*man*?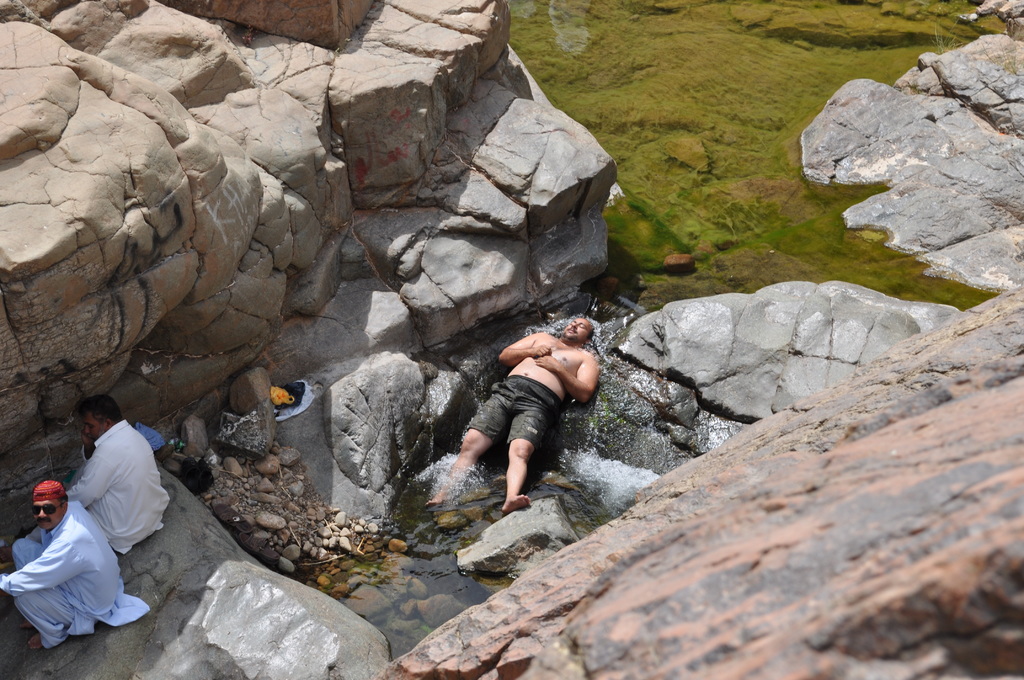
bbox=[429, 313, 605, 524]
